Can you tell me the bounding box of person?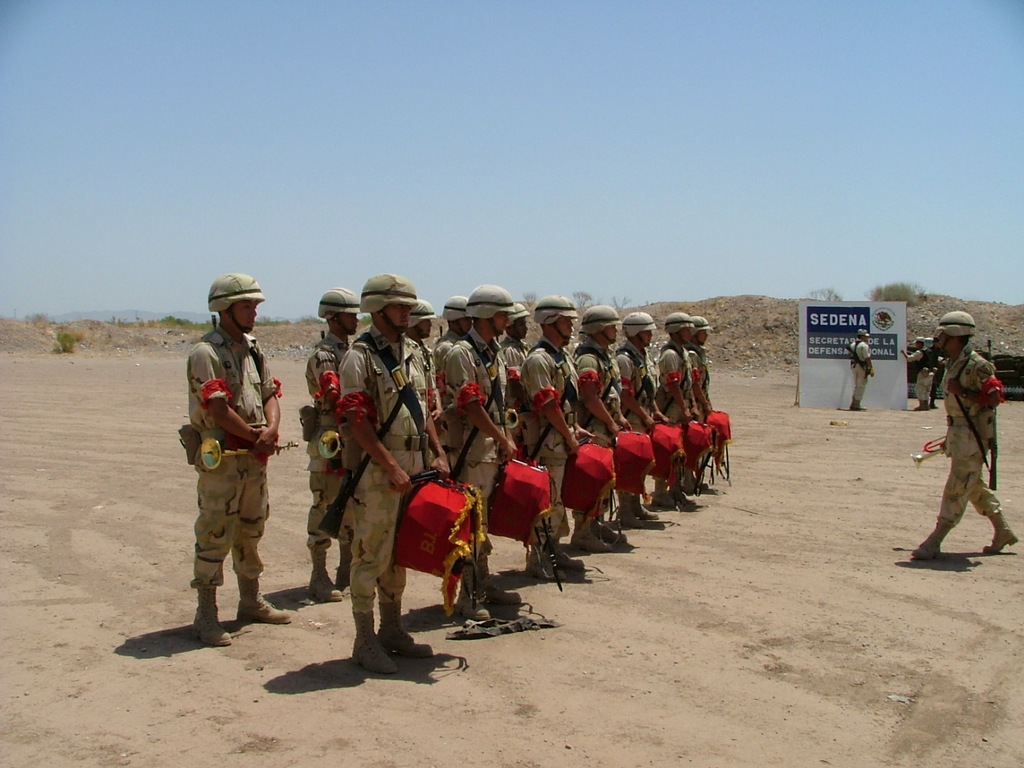
611/298/681/518.
